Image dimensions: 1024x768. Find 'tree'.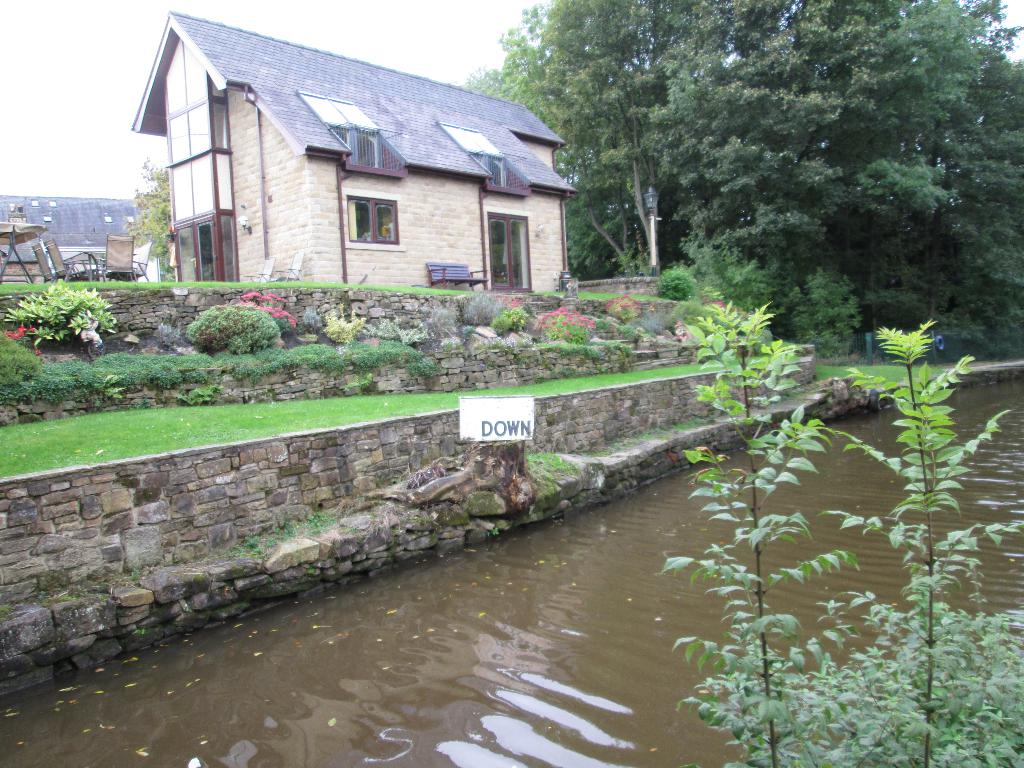
rect(506, 1, 637, 284).
